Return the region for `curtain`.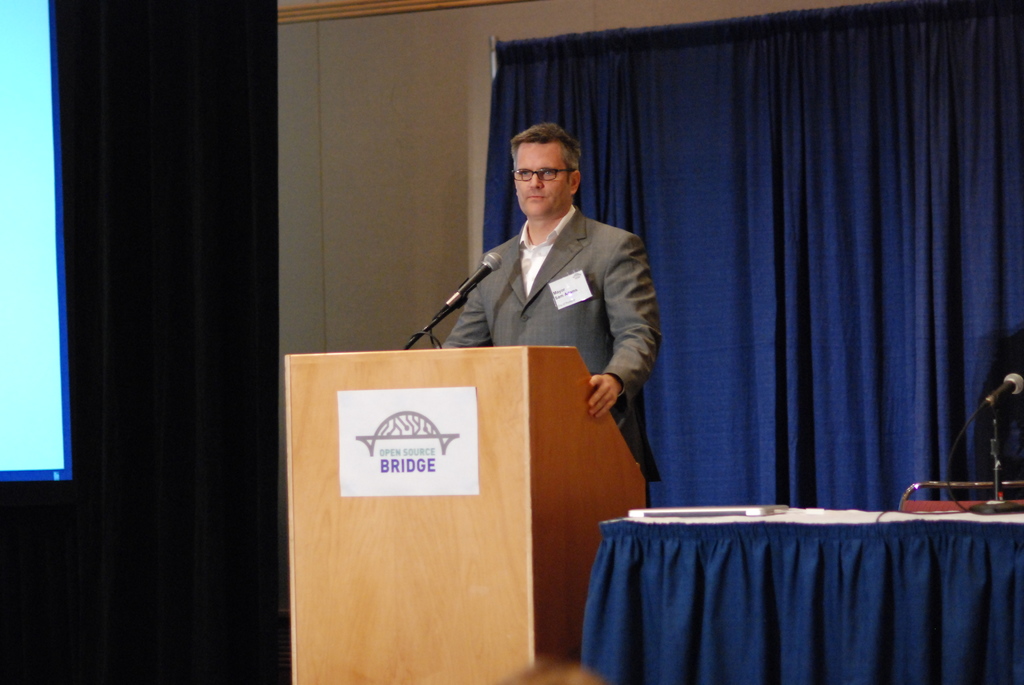
(2, 2, 298, 684).
